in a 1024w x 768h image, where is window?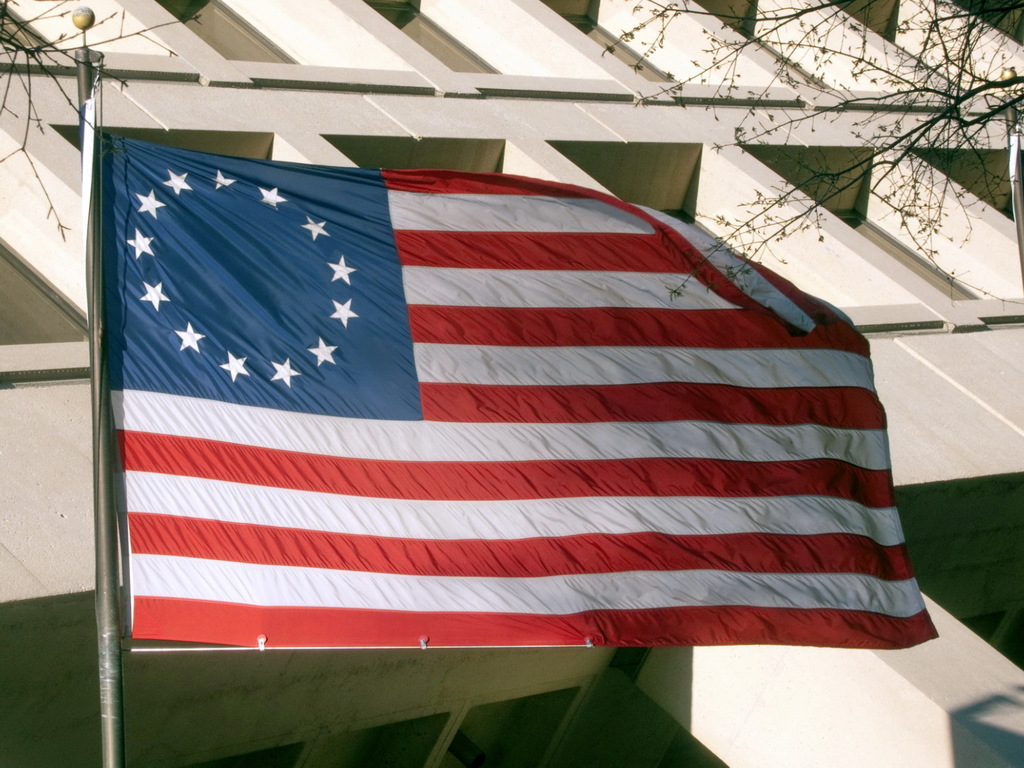
[902, 465, 1023, 677].
